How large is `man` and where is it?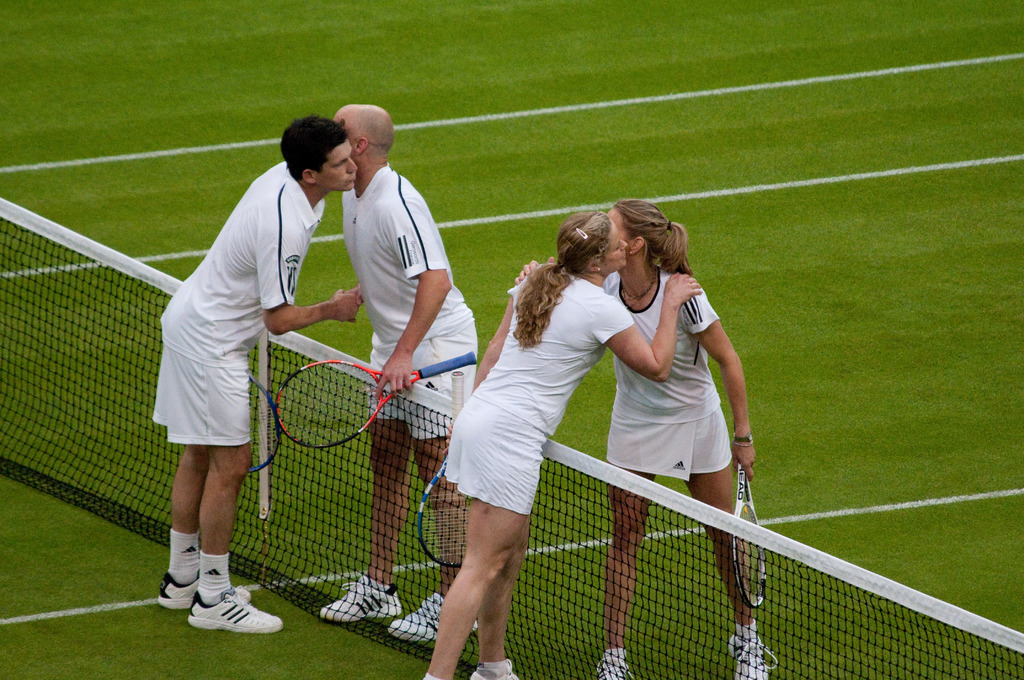
Bounding box: x1=316 y1=102 x2=481 y2=644.
